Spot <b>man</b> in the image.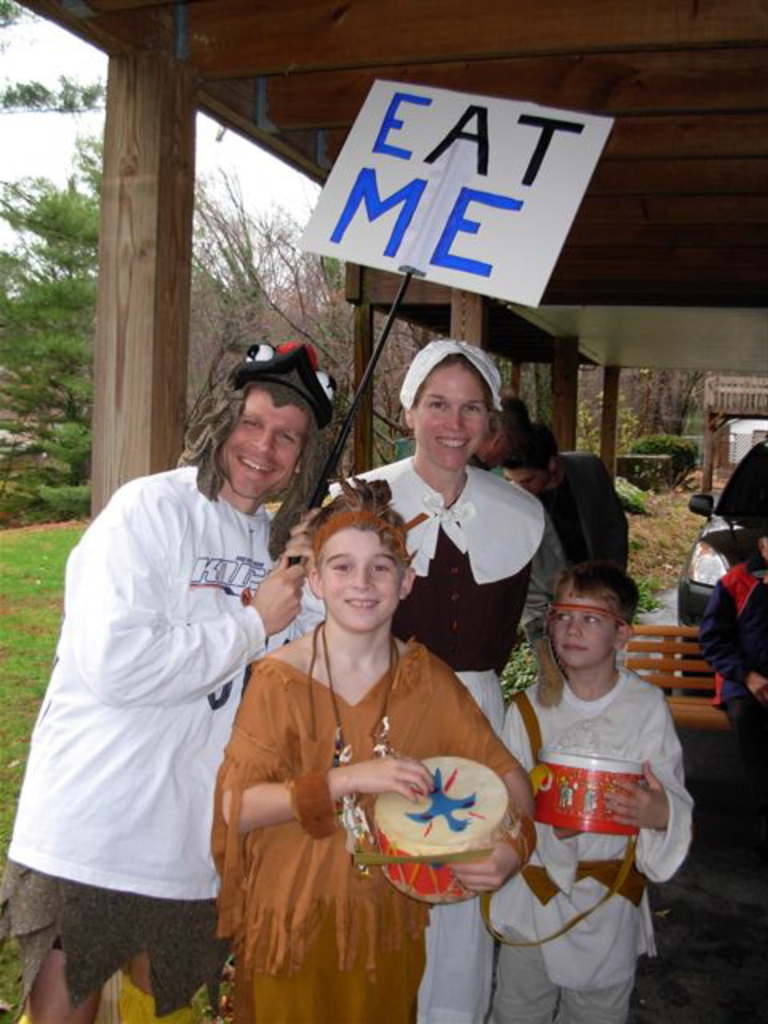
<b>man</b> found at bbox(493, 422, 638, 645).
